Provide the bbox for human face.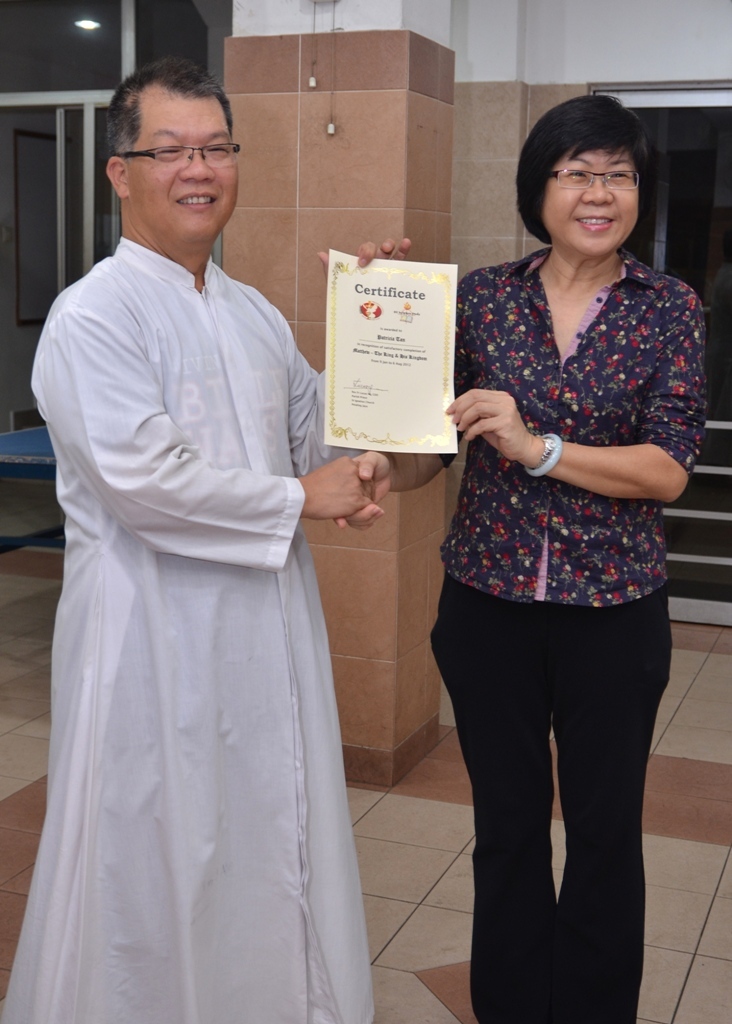
{"left": 539, "top": 135, "right": 645, "bottom": 256}.
